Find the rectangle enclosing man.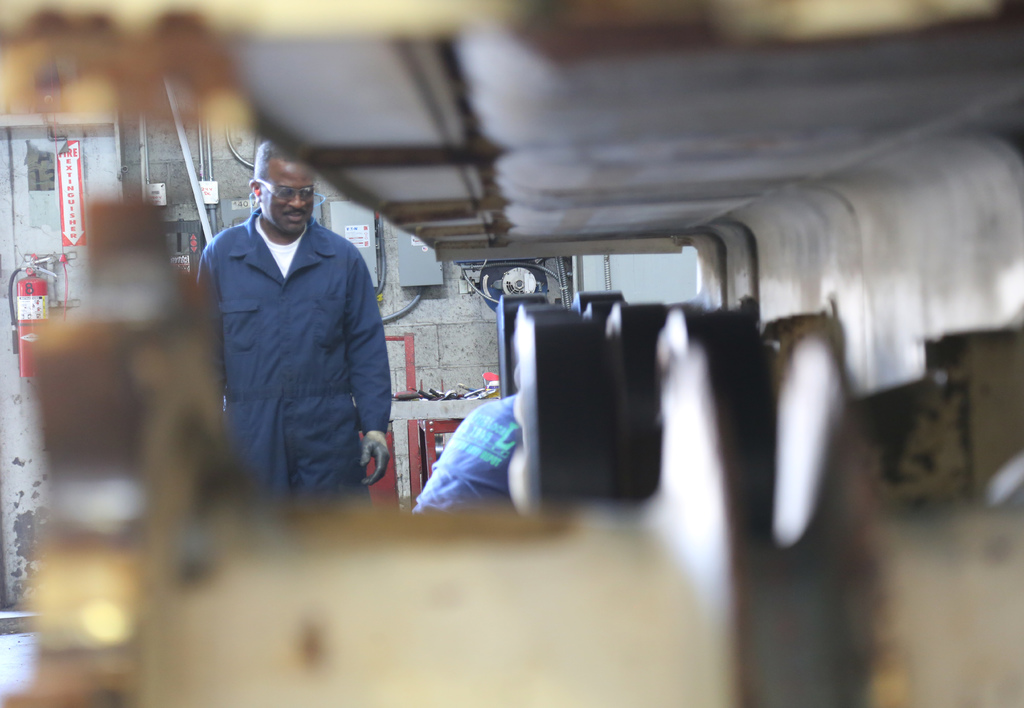
[left=193, top=147, right=404, bottom=529].
